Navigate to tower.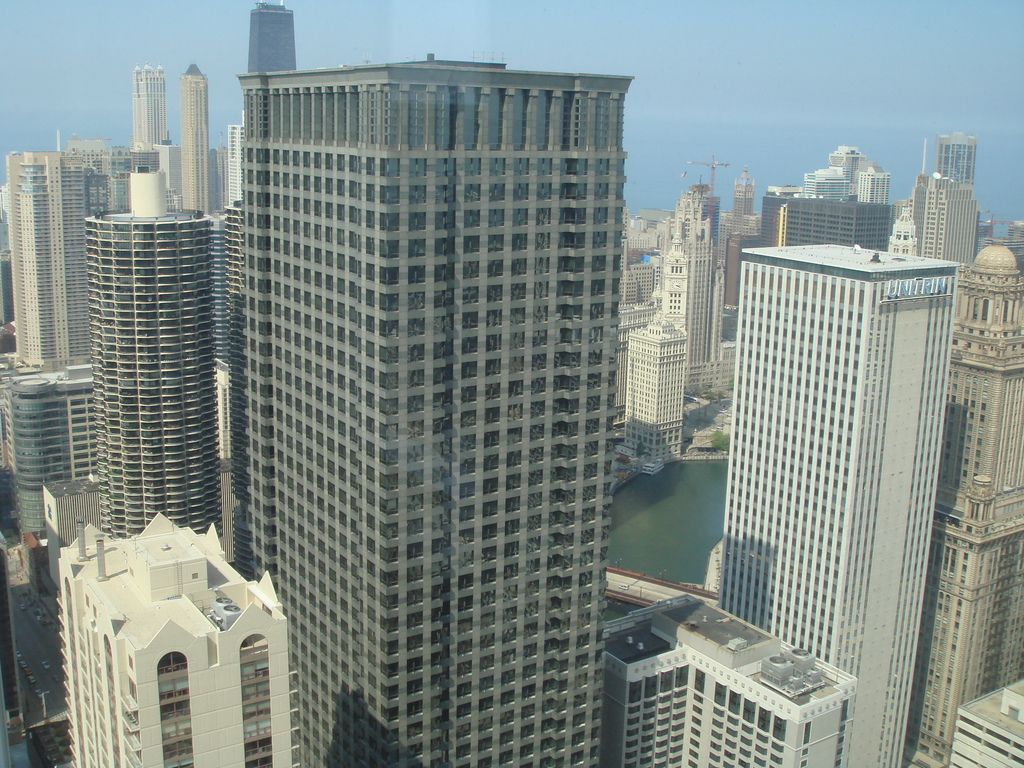
Navigation target: 183, 63, 225, 221.
